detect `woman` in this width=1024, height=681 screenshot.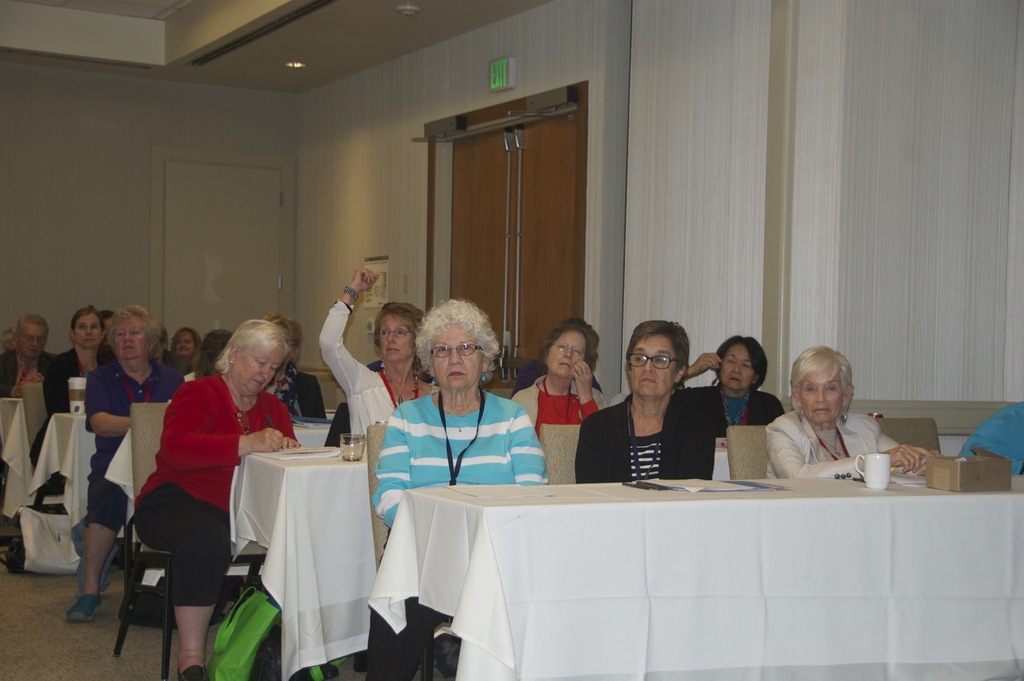
Detection: {"left": 676, "top": 338, "right": 790, "bottom": 431}.
